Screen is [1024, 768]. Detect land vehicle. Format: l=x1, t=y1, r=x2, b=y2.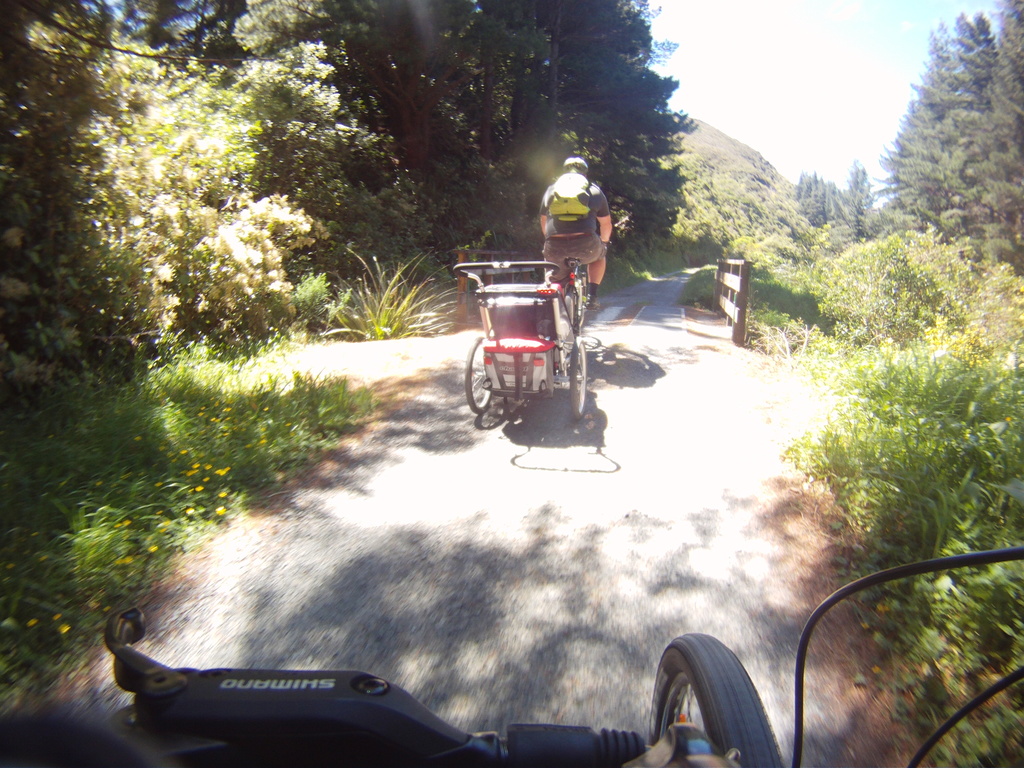
l=0, t=547, r=1023, b=767.
